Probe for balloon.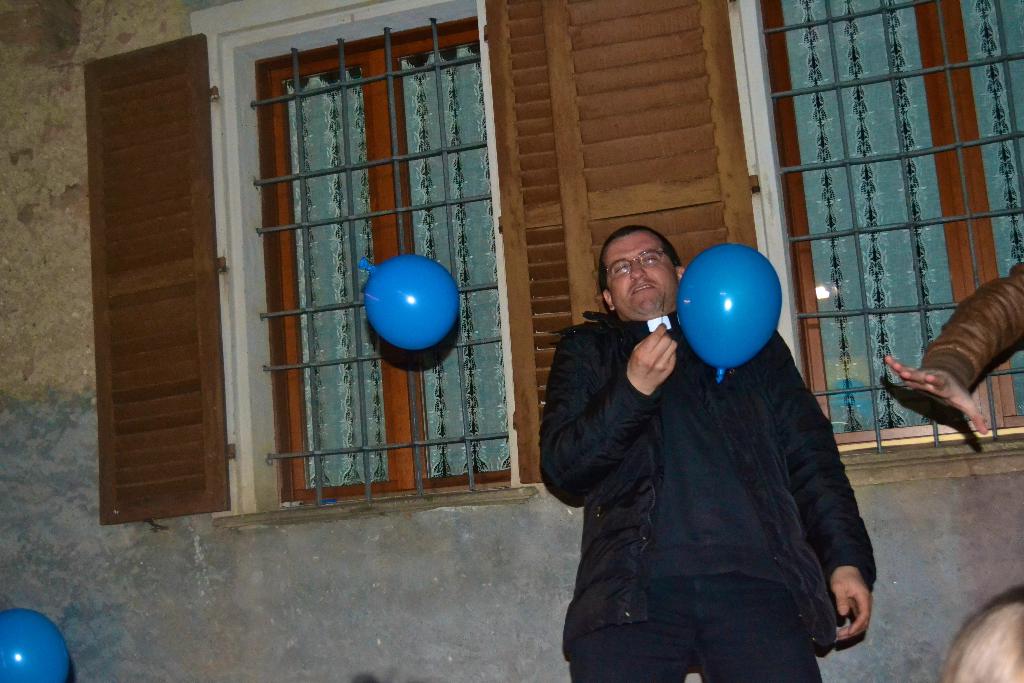
Probe result: <bbox>0, 607, 74, 682</bbox>.
